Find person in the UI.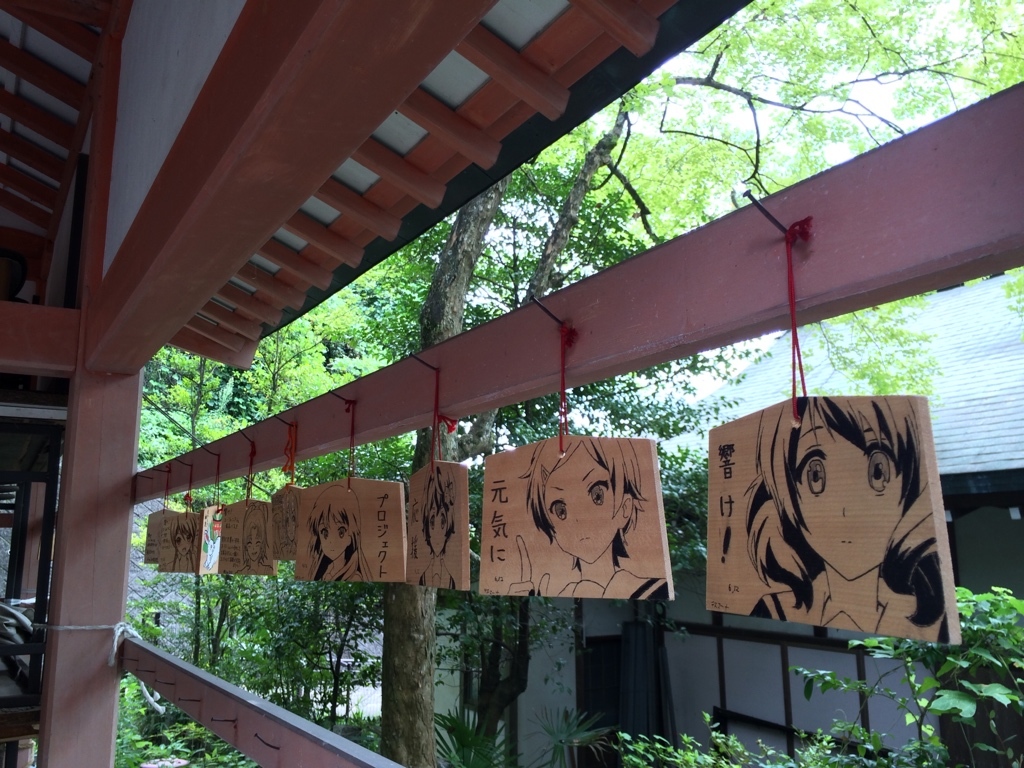
UI element at rect(510, 437, 672, 597).
